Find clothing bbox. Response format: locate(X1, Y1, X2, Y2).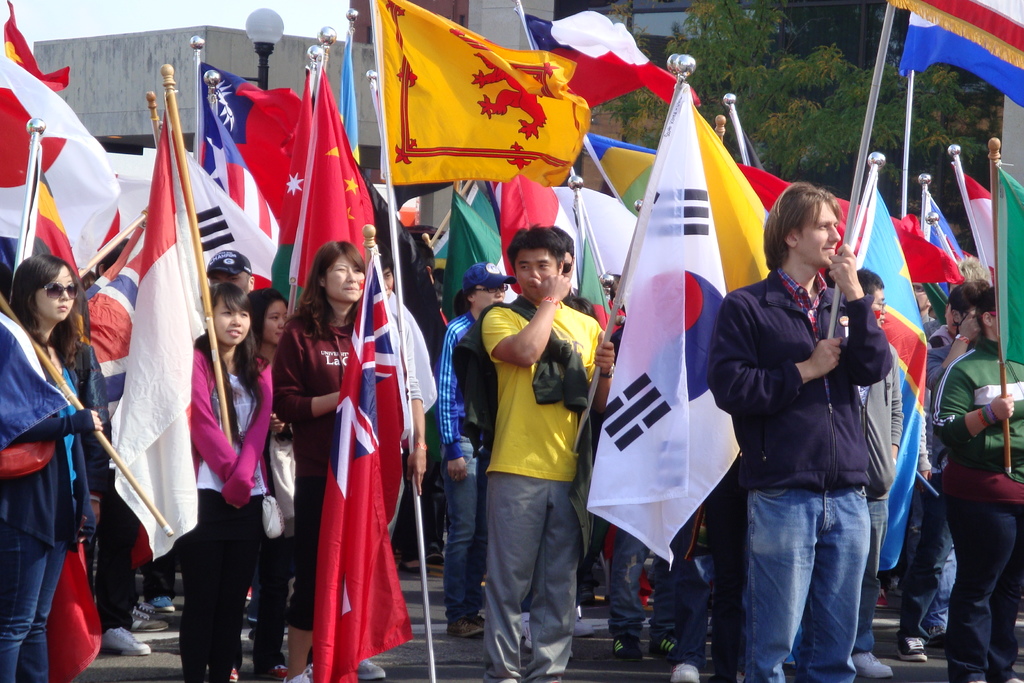
locate(0, 339, 100, 680).
